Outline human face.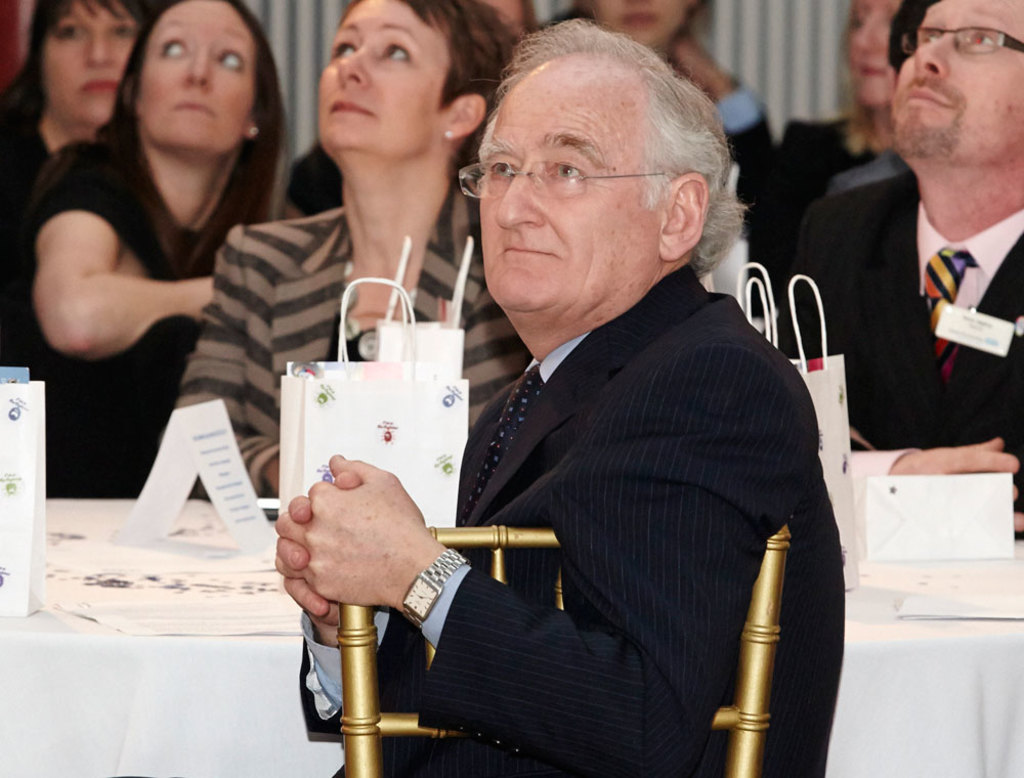
Outline: <bbox>43, 0, 130, 130</bbox>.
